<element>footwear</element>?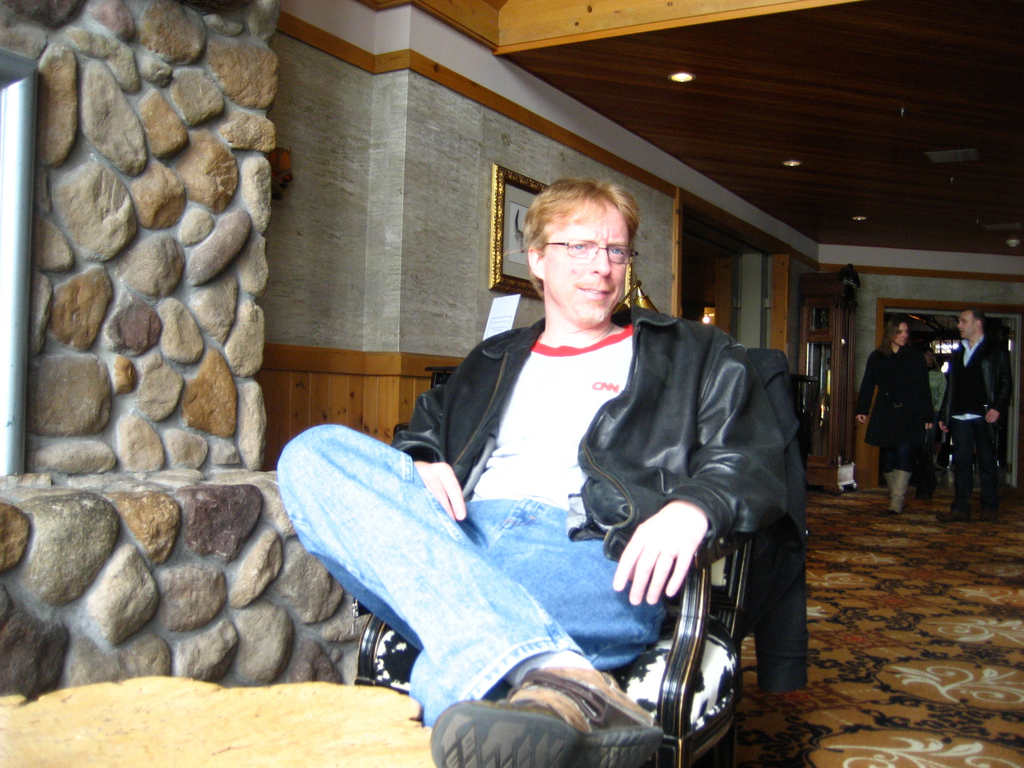
Rect(989, 500, 1007, 525)
